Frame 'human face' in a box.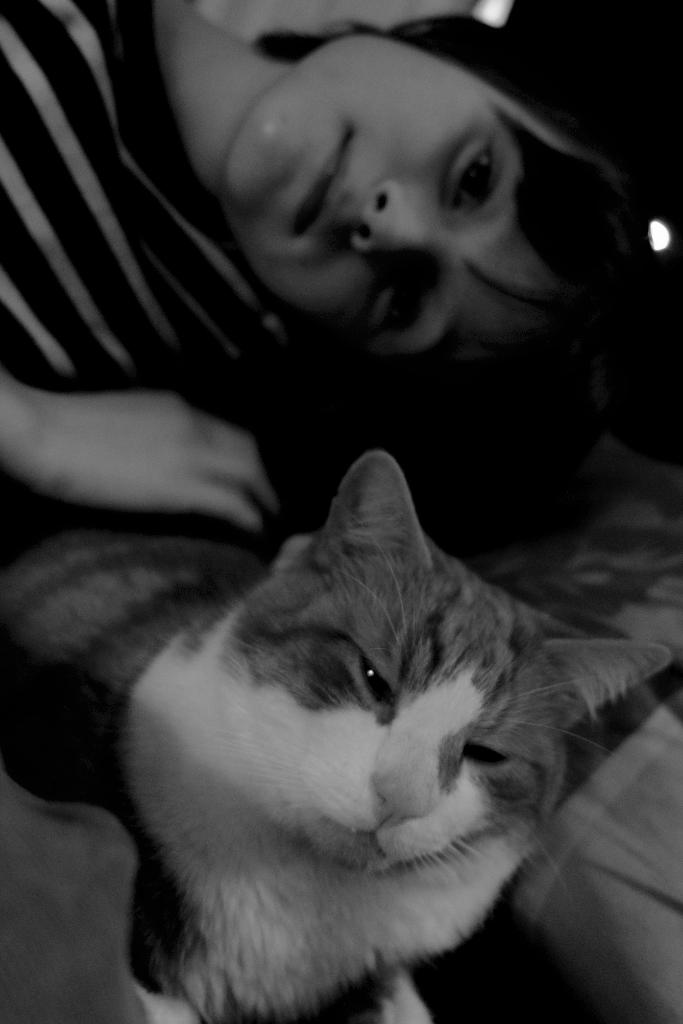
(left=219, top=35, right=600, bottom=362).
